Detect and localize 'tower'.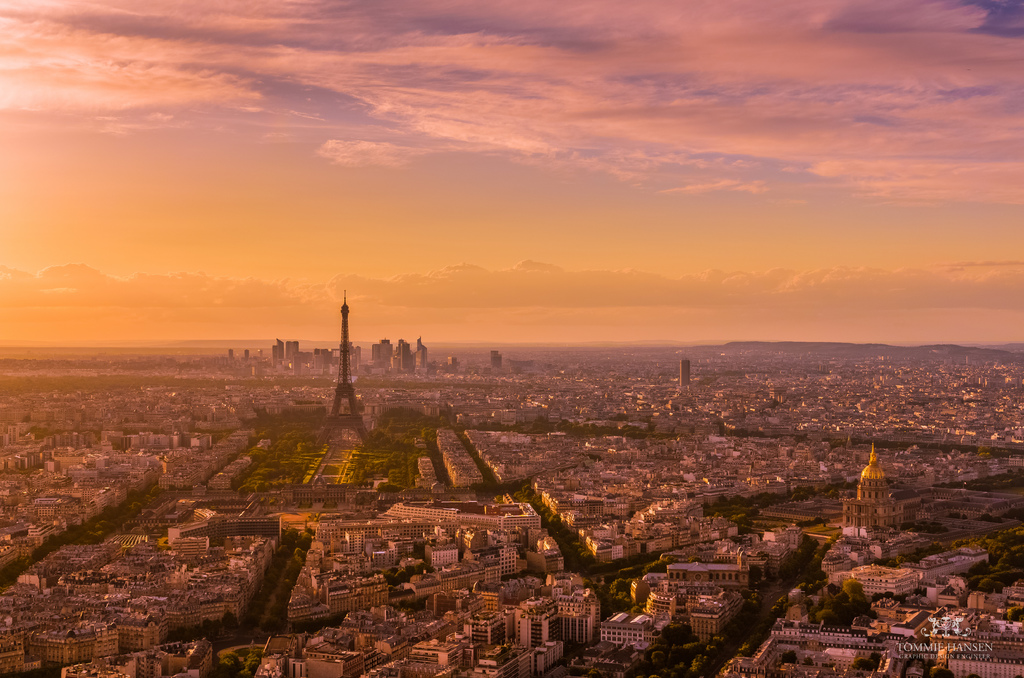
Localized at bbox=(228, 345, 232, 359).
